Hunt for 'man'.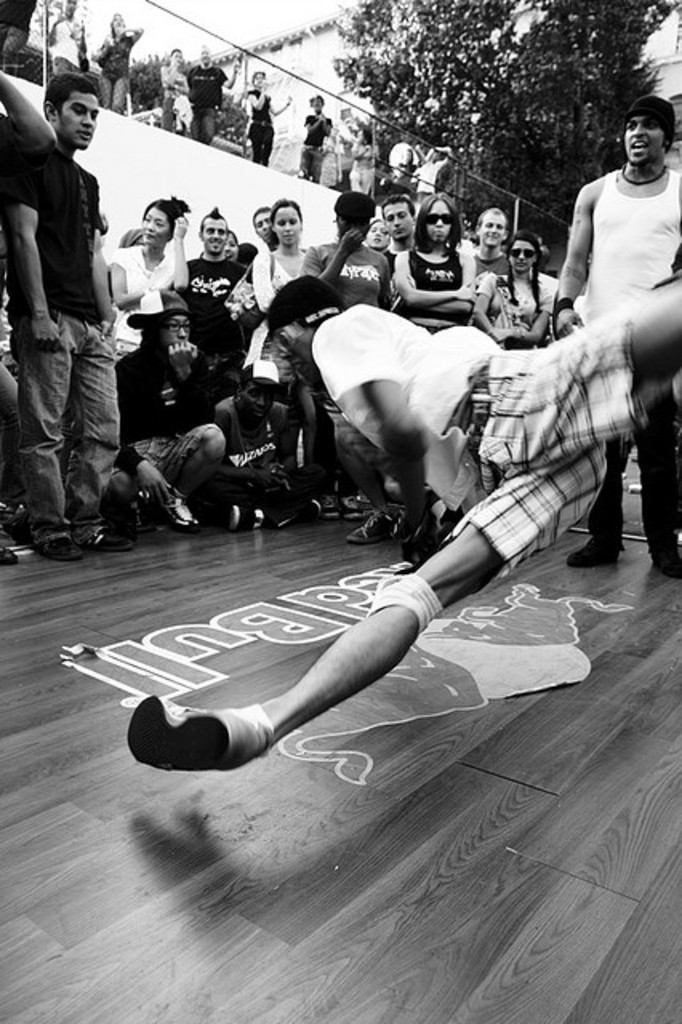
Hunted down at box(181, 46, 240, 142).
